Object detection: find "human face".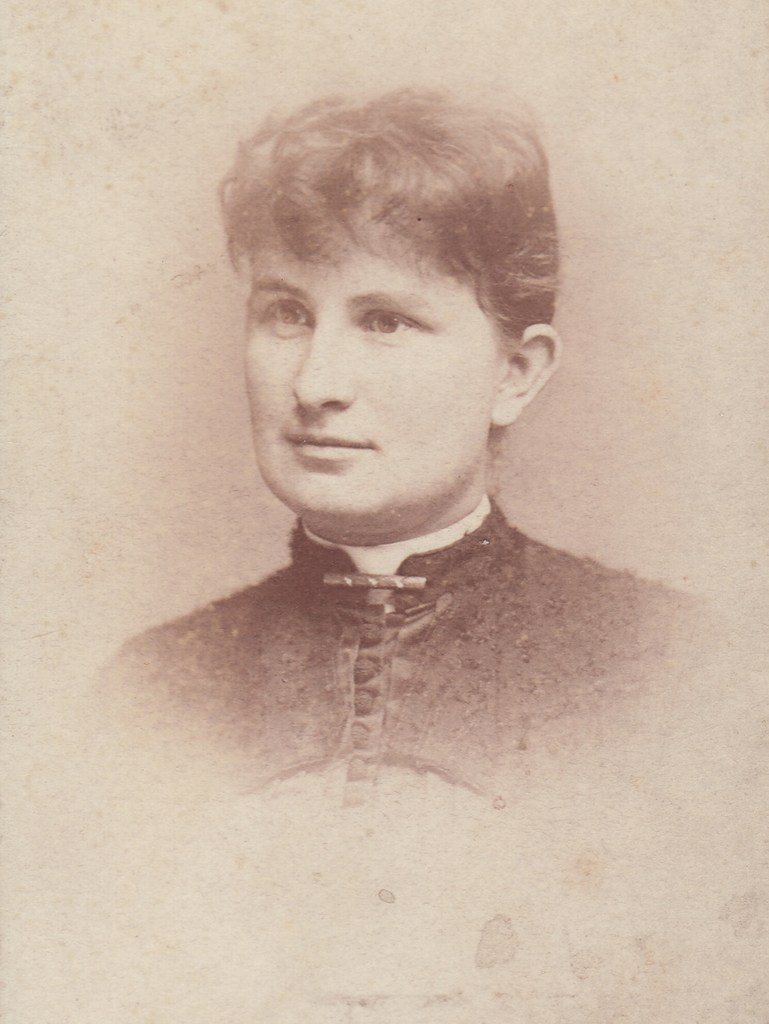
[249, 221, 489, 525].
